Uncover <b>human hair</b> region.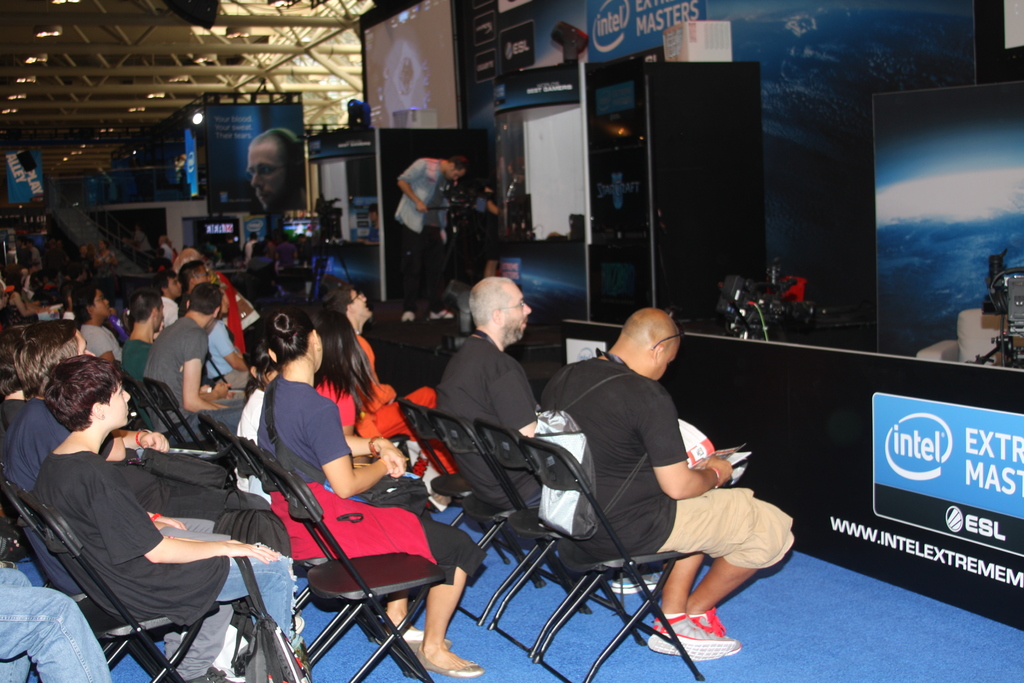
Uncovered: left=465, top=276, right=514, bottom=327.
